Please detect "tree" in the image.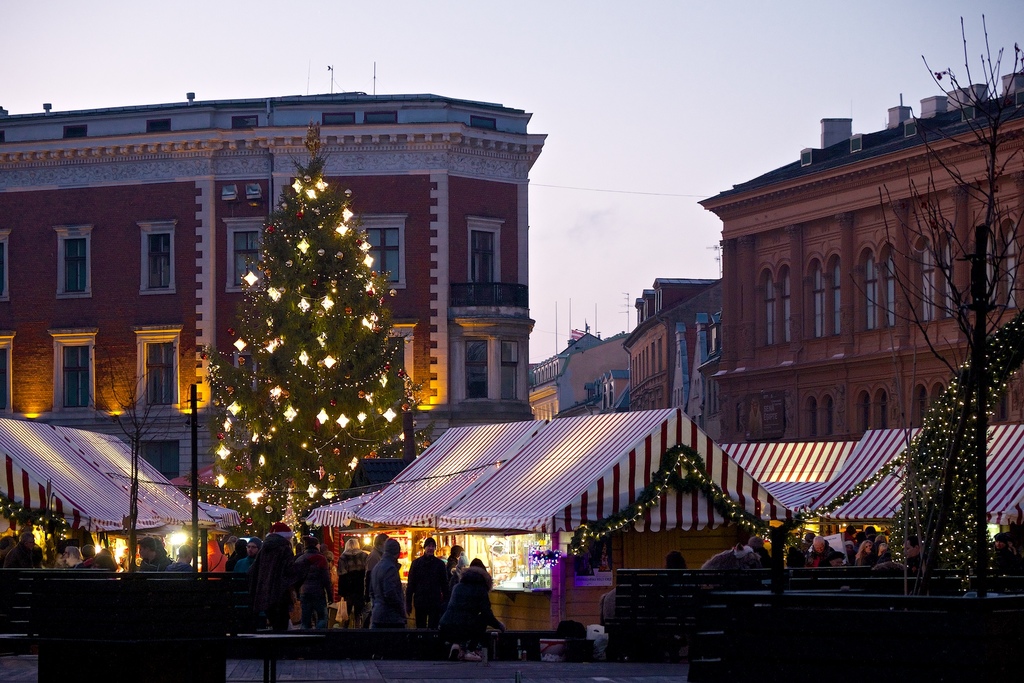
detection(853, 1, 1023, 588).
